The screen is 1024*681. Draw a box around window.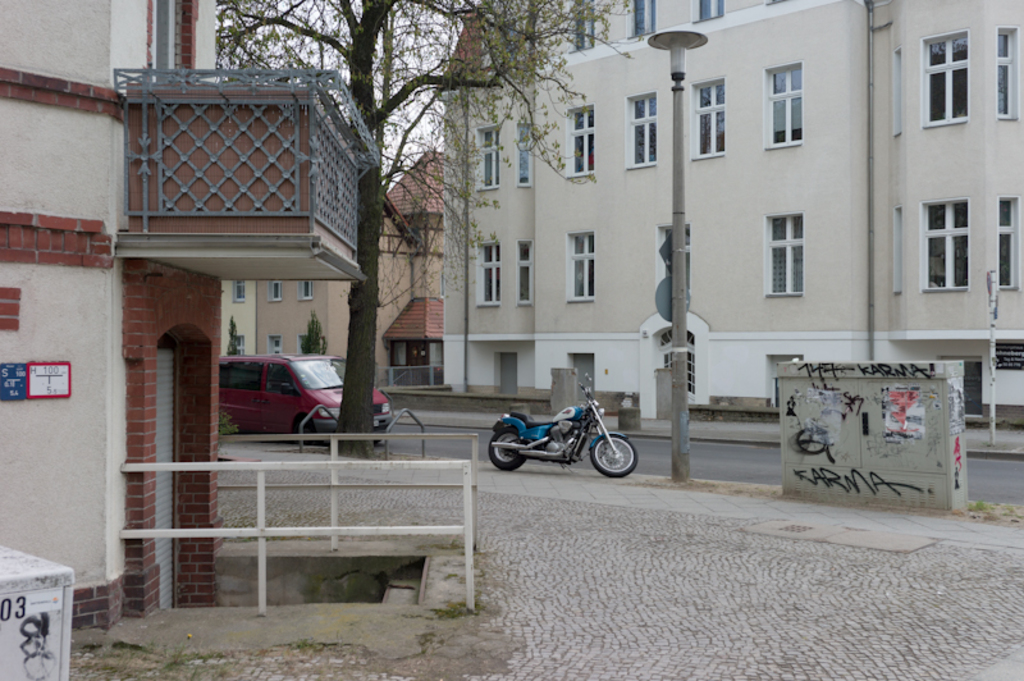
<bbox>763, 67, 801, 150</bbox>.
